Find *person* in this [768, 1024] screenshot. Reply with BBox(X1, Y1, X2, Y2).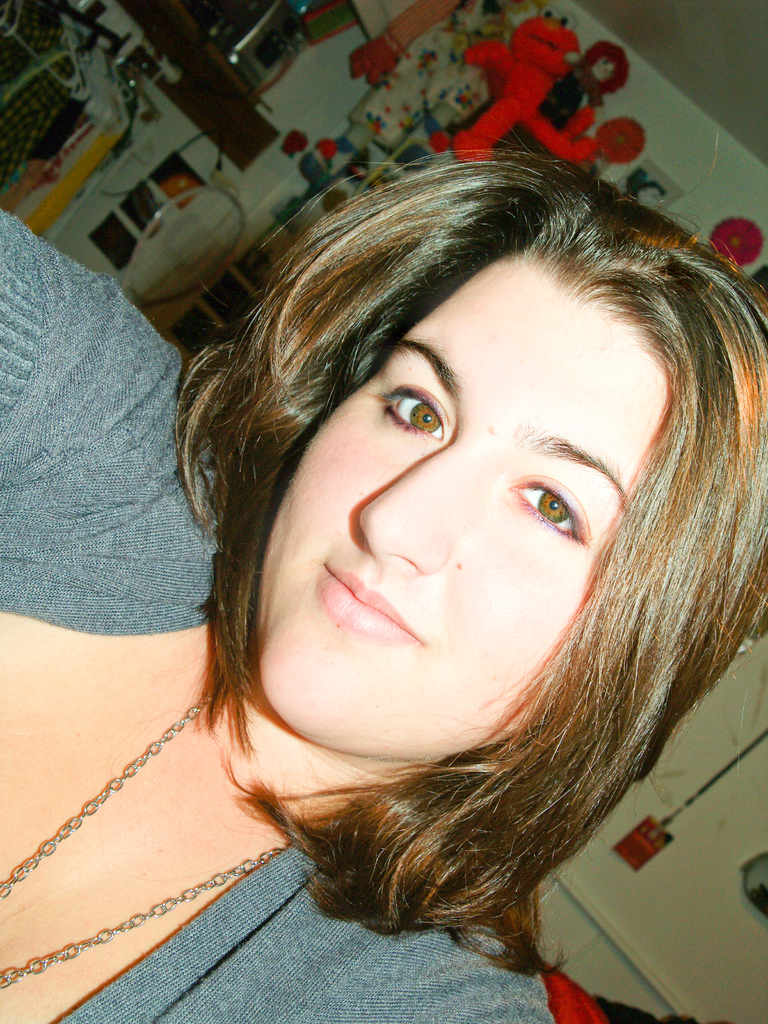
BBox(64, 77, 752, 1014).
